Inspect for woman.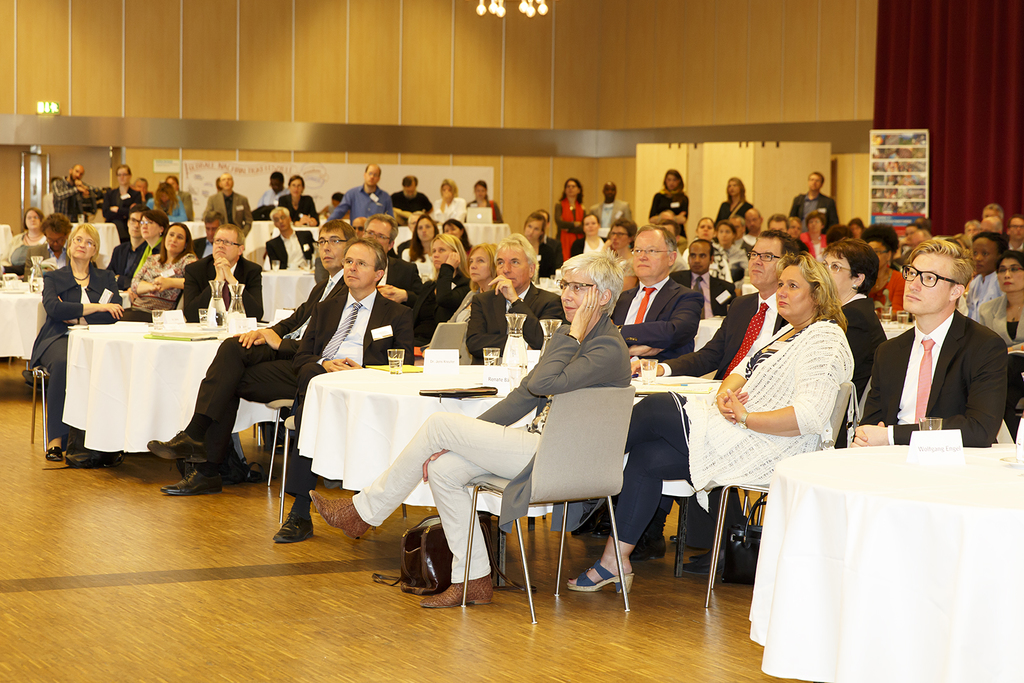
Inspection: box(115, 213, 169, 290).
